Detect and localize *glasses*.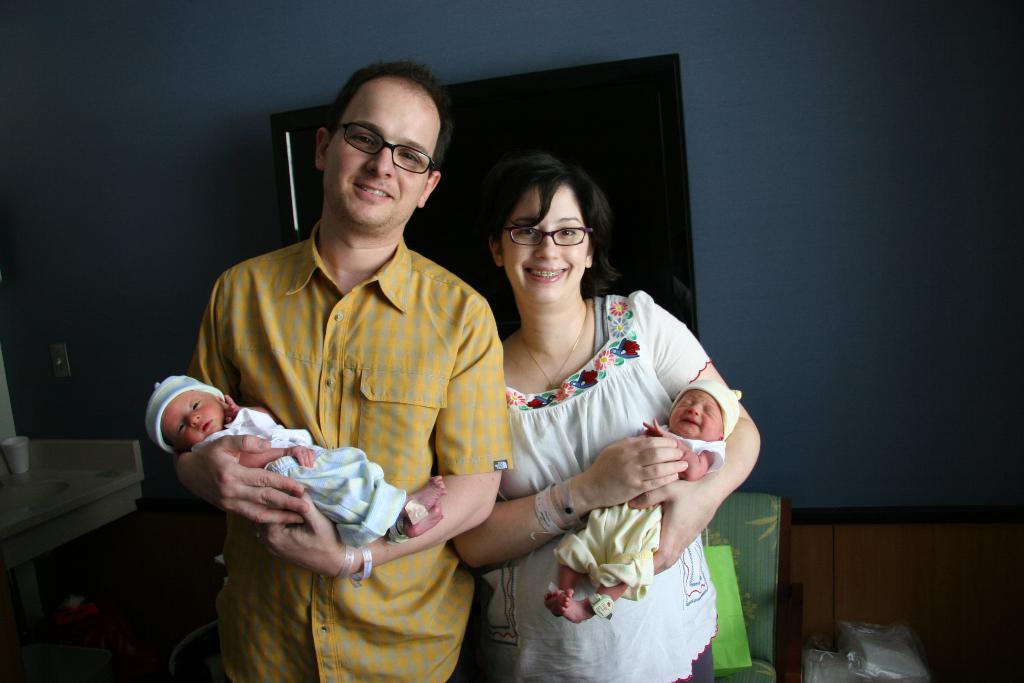
Localized at [x1=336, y1=121, x2=437, y2=176].
